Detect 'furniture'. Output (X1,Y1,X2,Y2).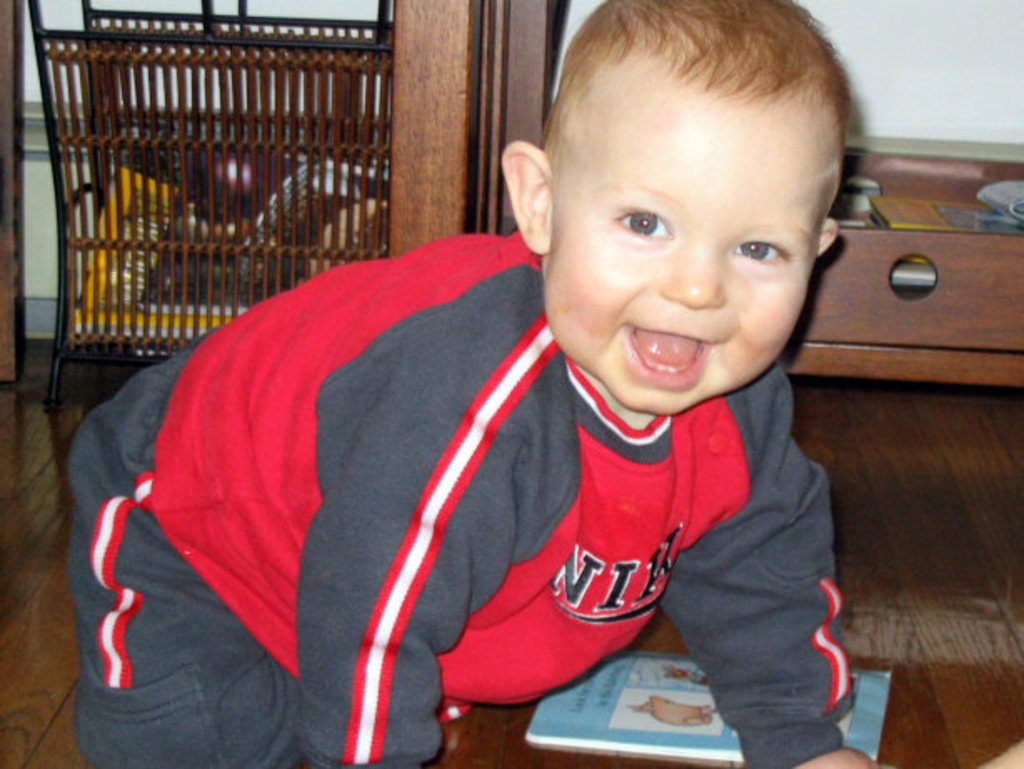
(490,0,1022,387).
